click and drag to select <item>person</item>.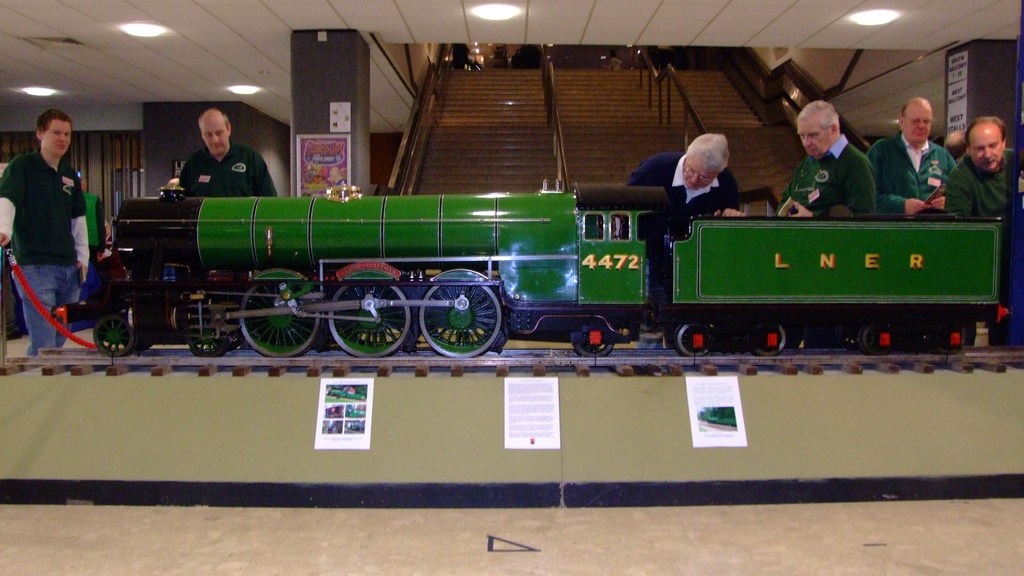
Selection: <box>942,108,1023,349</box>.
